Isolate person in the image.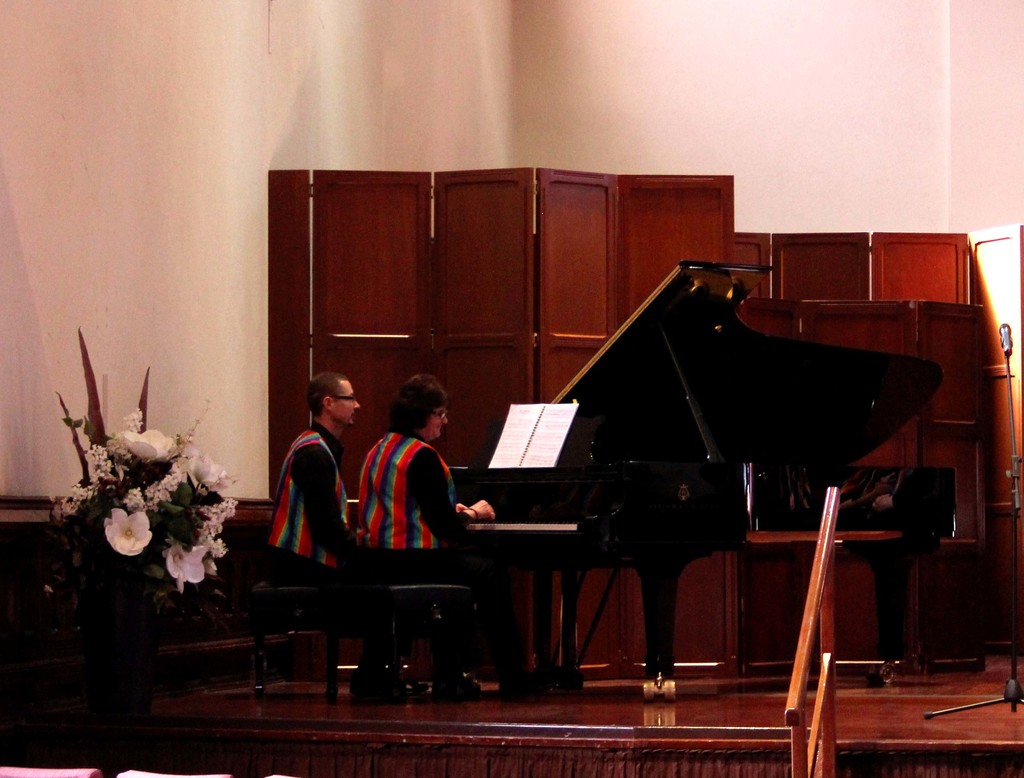
Isolated region: (x1=366, y1=373, x2=470, y2=591).
